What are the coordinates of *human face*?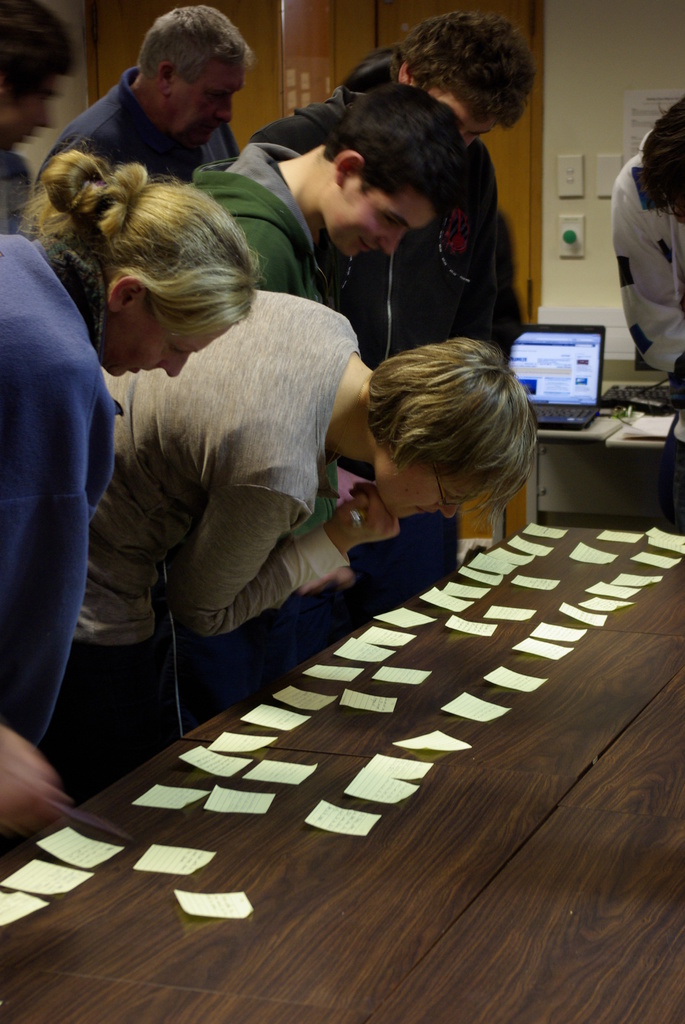
[106, 318, 234, 378].
